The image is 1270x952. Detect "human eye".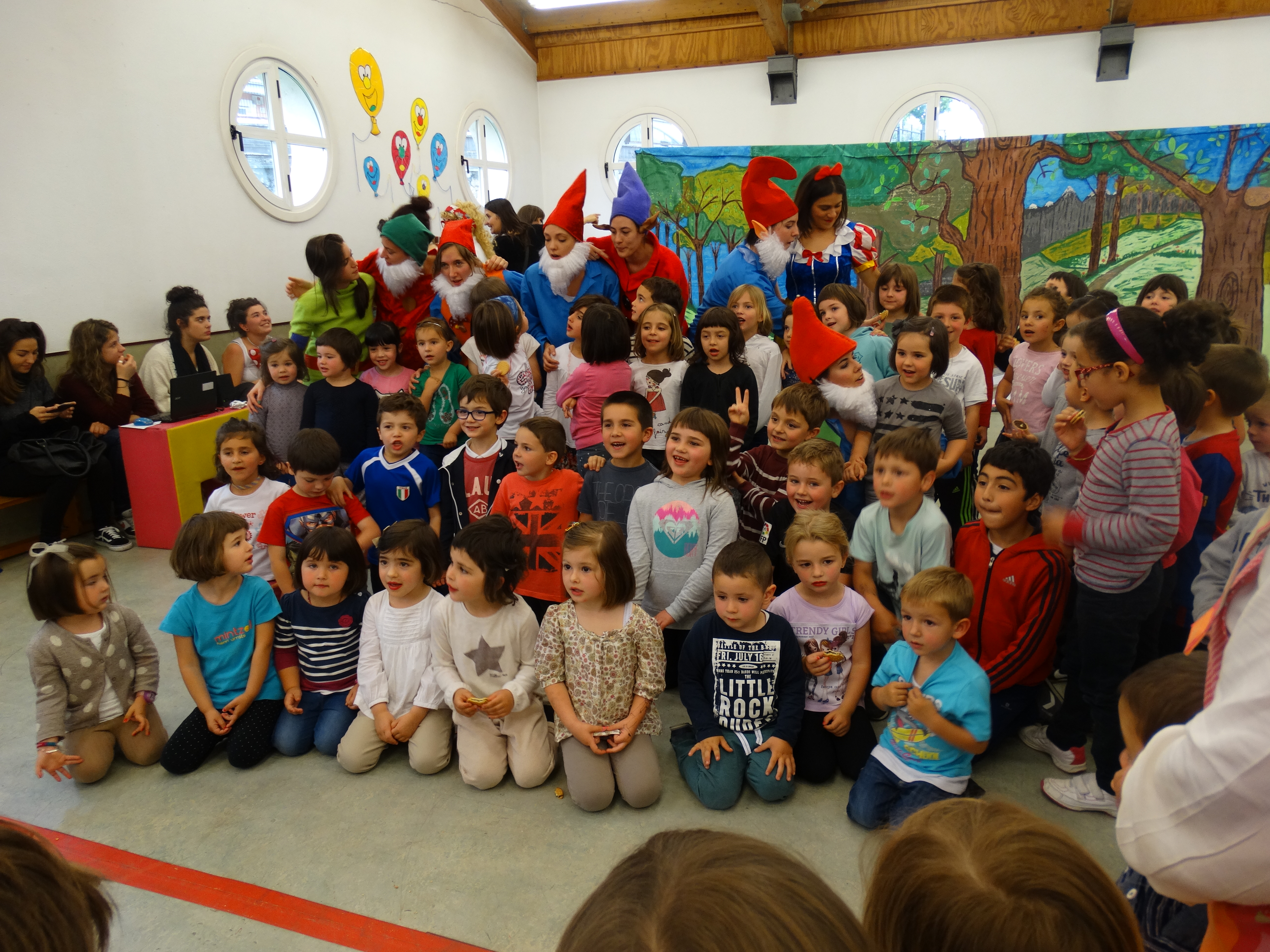
Detection: (176, 145, 178, 147).
